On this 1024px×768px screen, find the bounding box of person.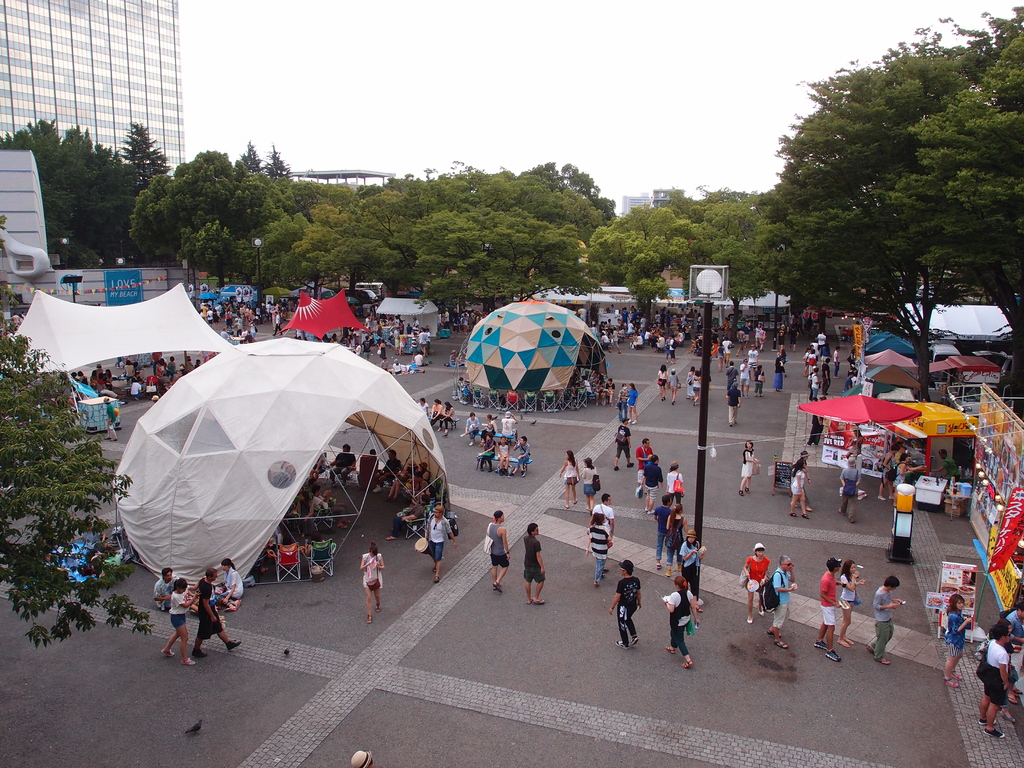
Bounding box: bbox=[670, 362, 678, 404].
